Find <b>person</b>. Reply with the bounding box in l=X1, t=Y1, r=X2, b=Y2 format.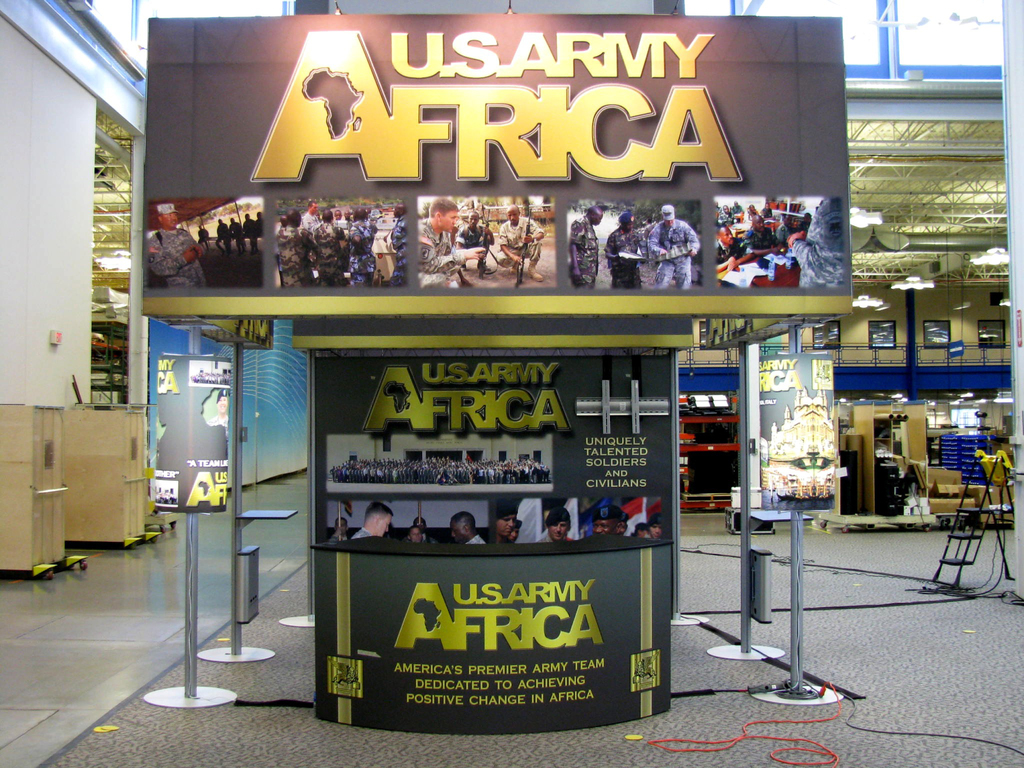
l=568, t=204, r=604, b=288.
